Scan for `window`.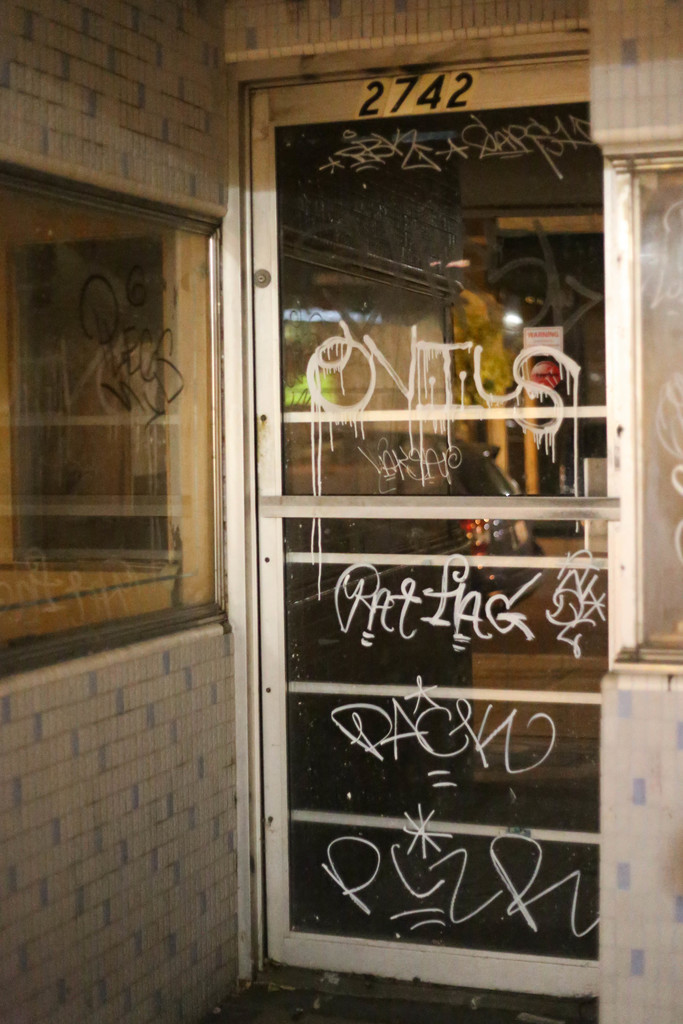
Scan result: Rect(0, 165, 225, 648).
